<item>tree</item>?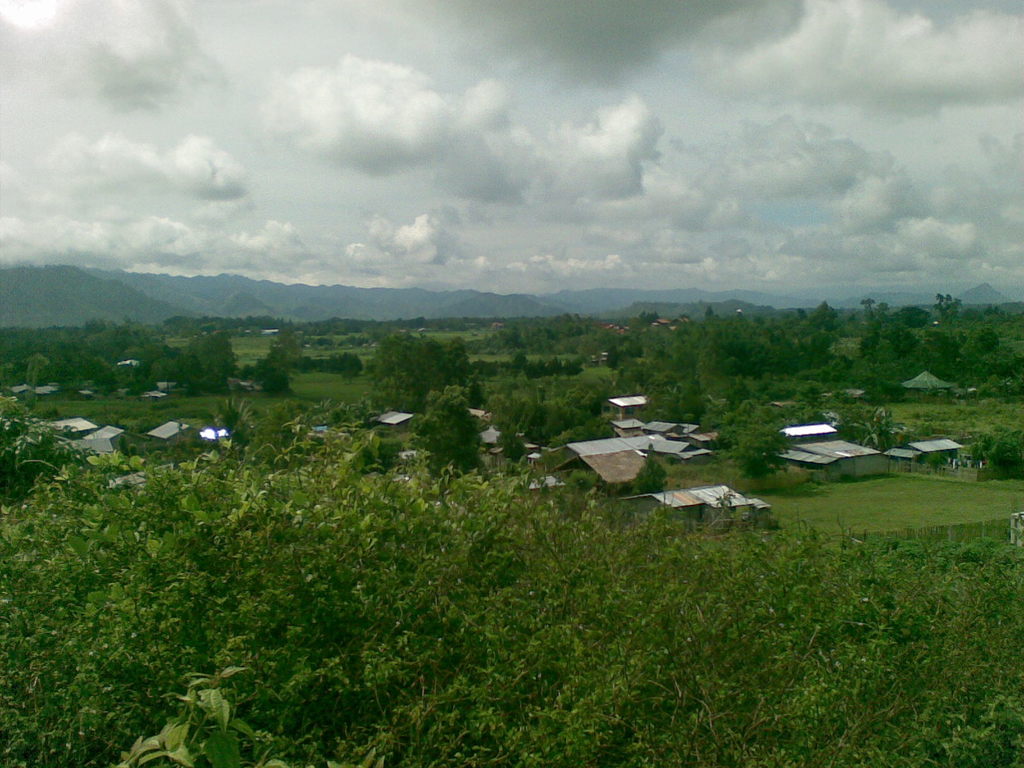
bbox(400, 369, 501, 504)
